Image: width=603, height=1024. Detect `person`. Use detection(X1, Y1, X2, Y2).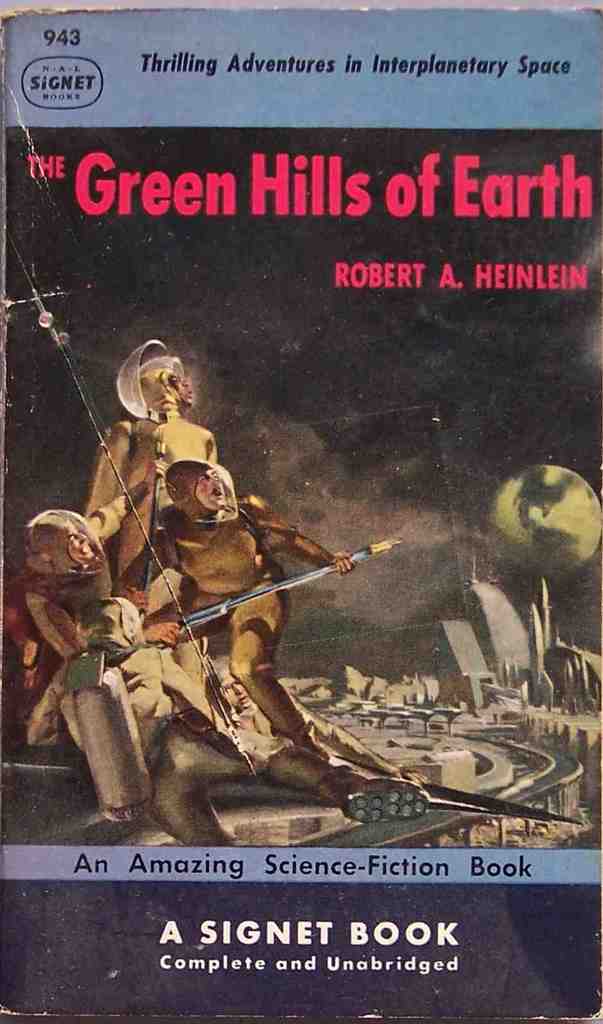
detection(109, 459, 354, 773).
